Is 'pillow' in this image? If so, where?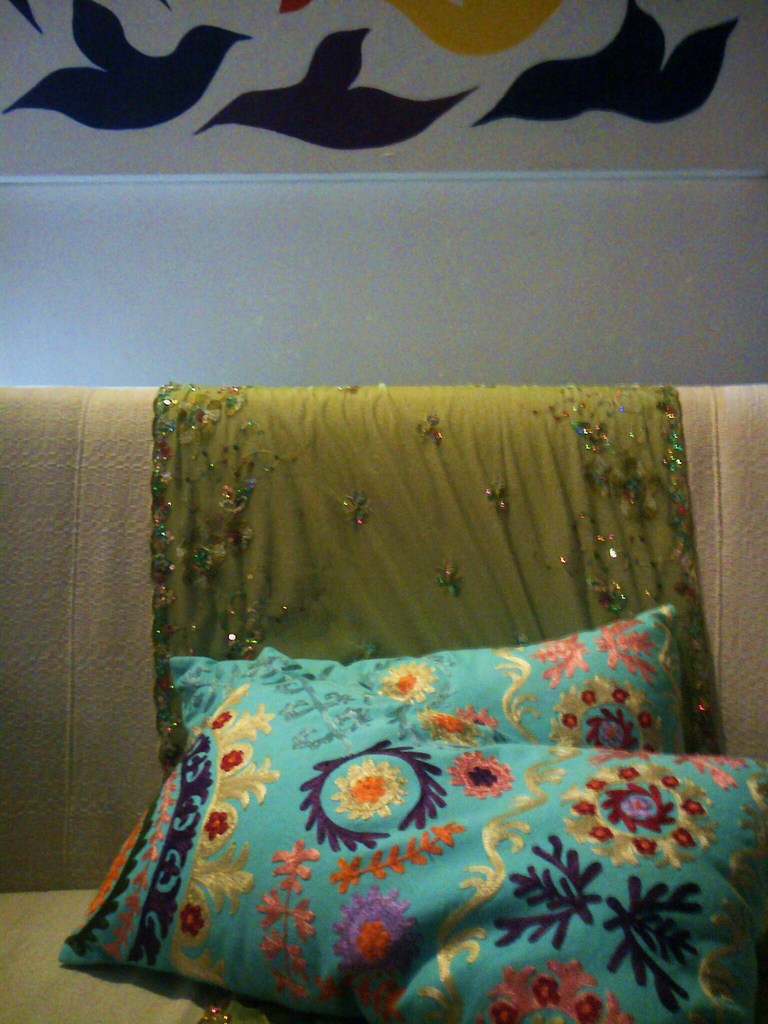
Yes, at x1=31, y1=608, x2=692, y2=977.
